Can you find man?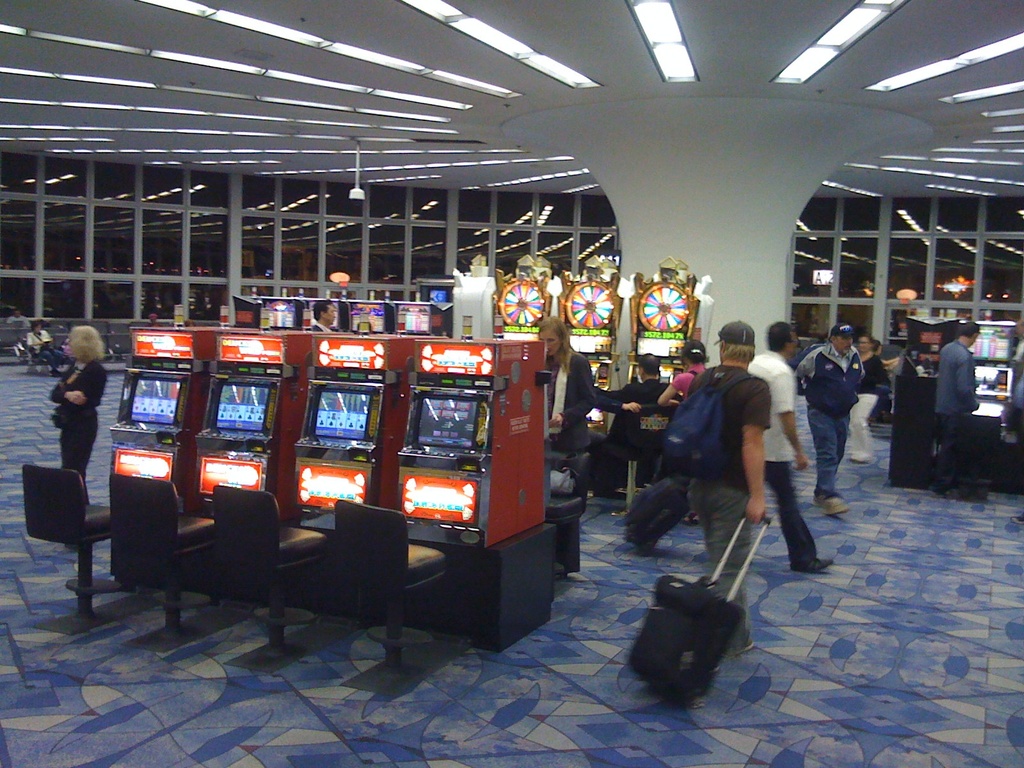
Yes, bounding box: bbox(310, 300, 342, 336).
